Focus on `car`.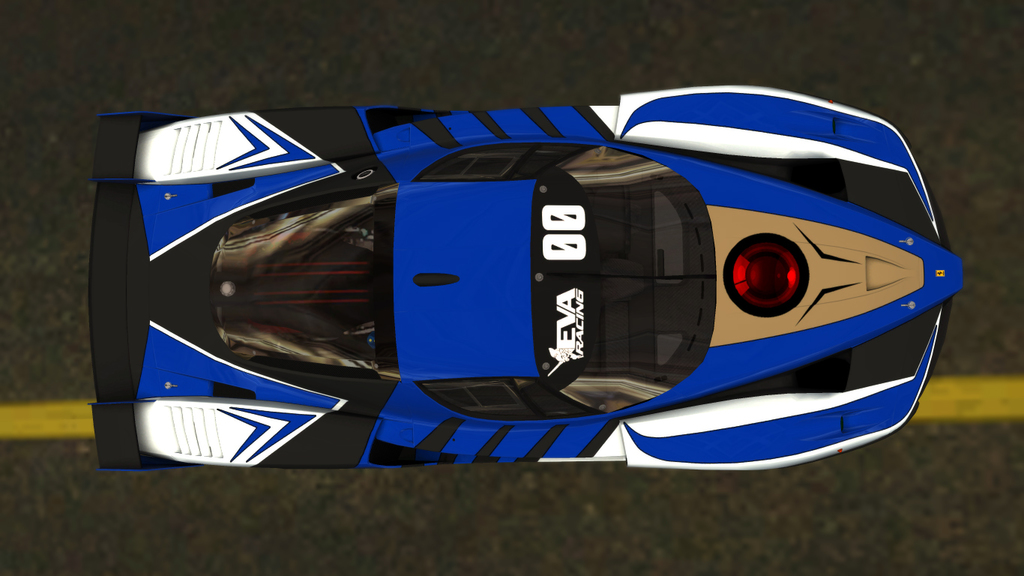
Focused at 133/74/967/475.
